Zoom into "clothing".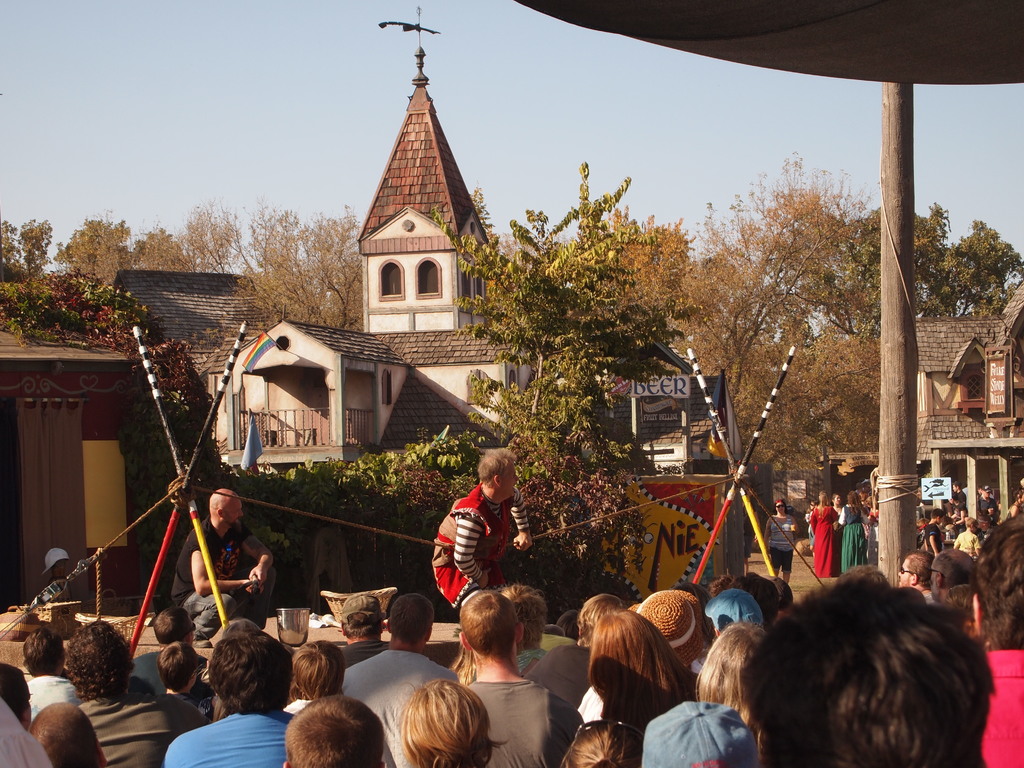
Zoom target: crop(920, 522, 942, 555).
